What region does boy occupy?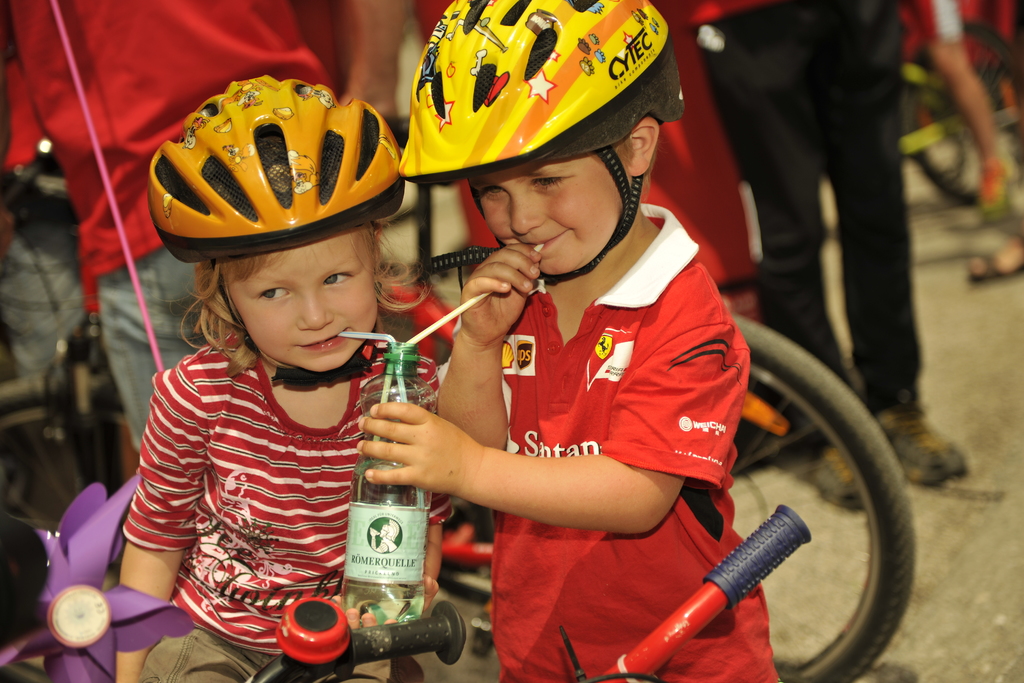
<region>353, 0, 778, 682</region>.
